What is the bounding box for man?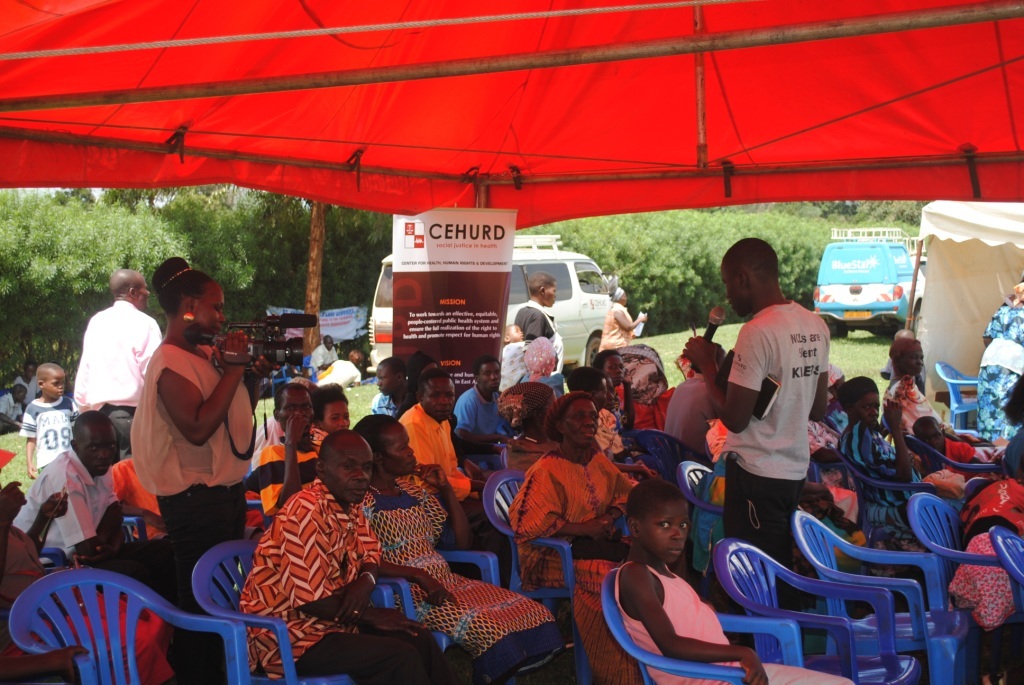
left=390, top=369, right=508, bottom=578.
